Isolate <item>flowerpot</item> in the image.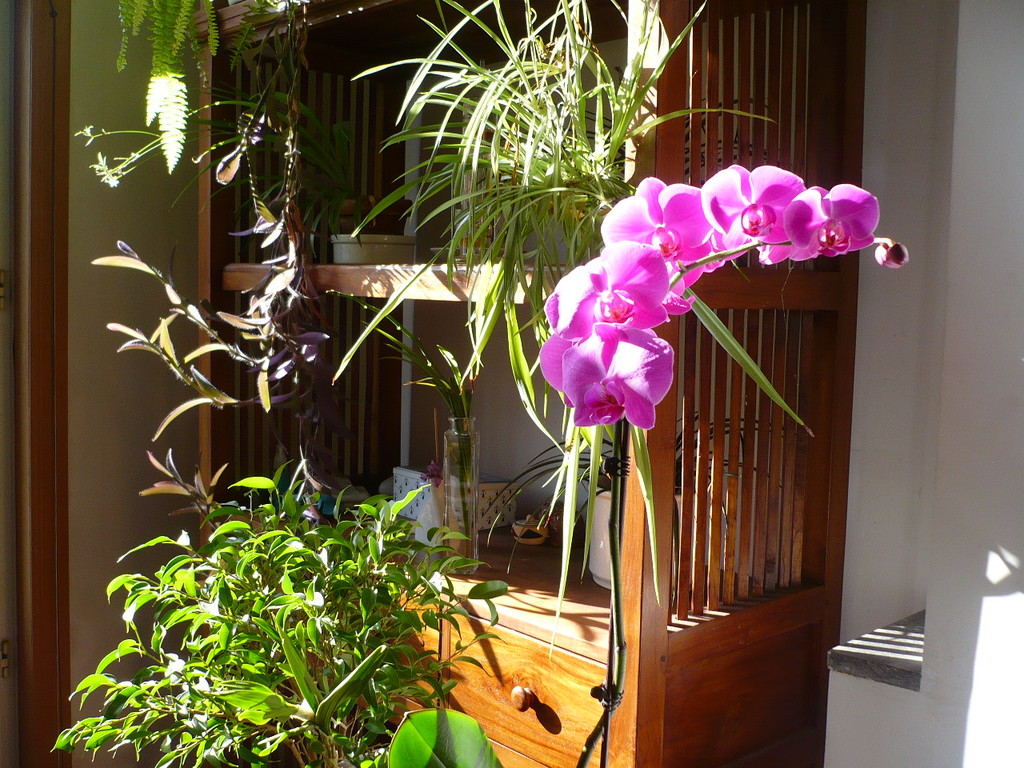
Isolated region: l=587, t=485, r=684, b=594.
